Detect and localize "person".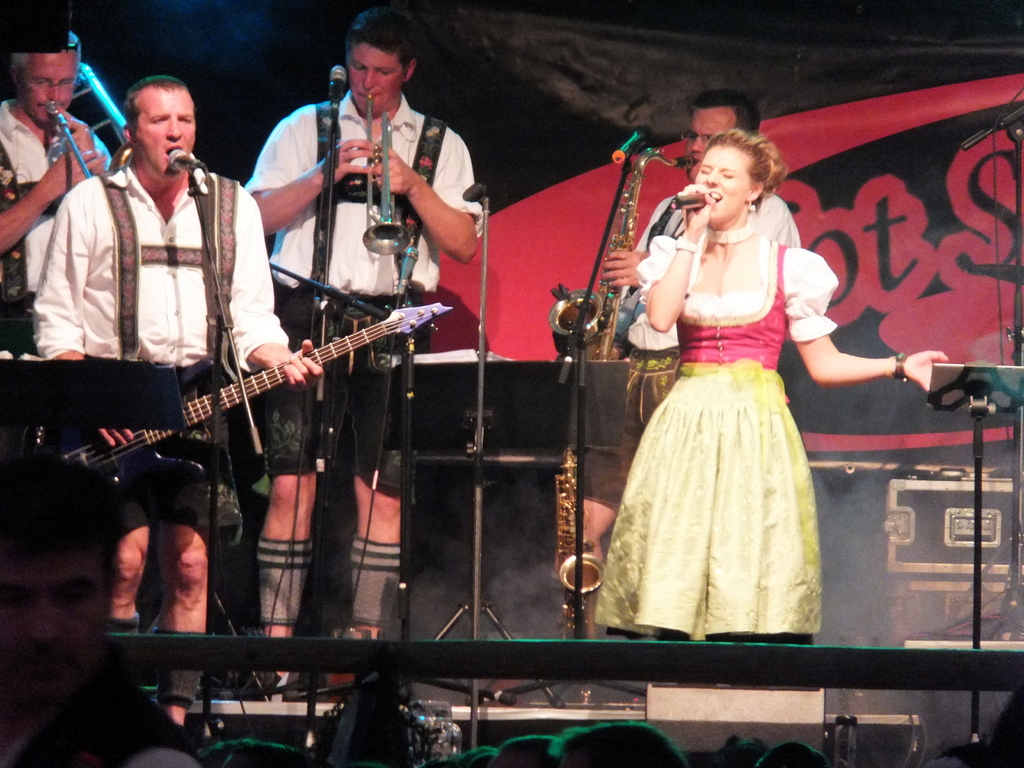
Localized at <region>242, 0, 486, 706</region>.
